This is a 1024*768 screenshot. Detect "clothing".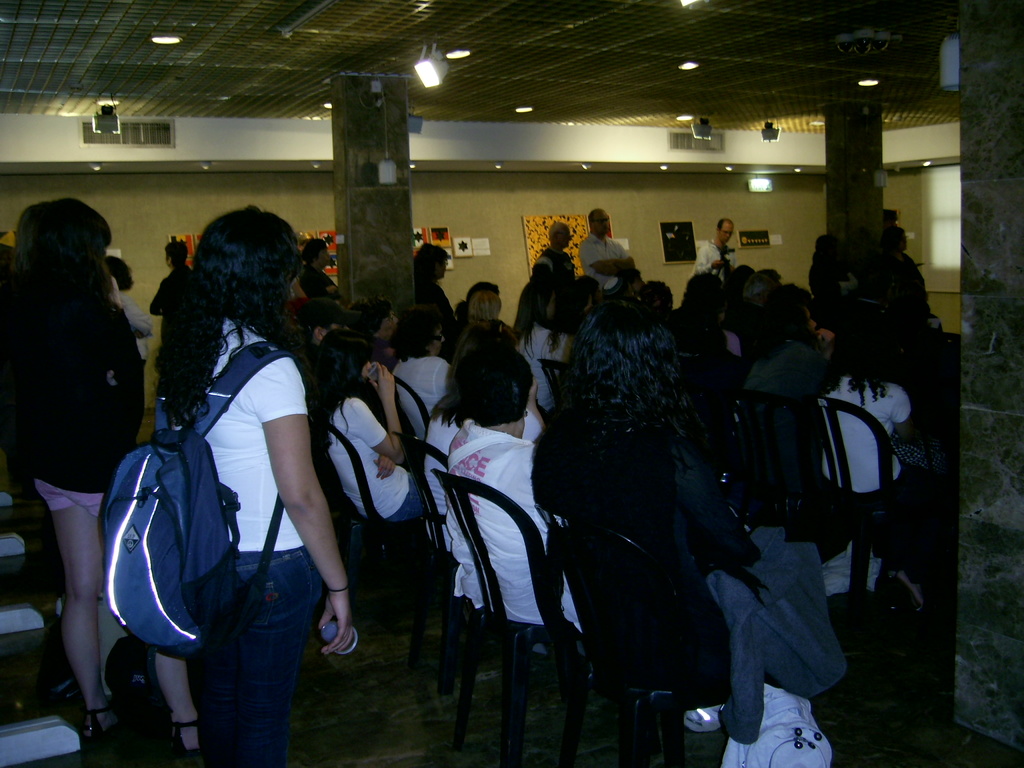
l=326, t=403, r=449, b=555.
